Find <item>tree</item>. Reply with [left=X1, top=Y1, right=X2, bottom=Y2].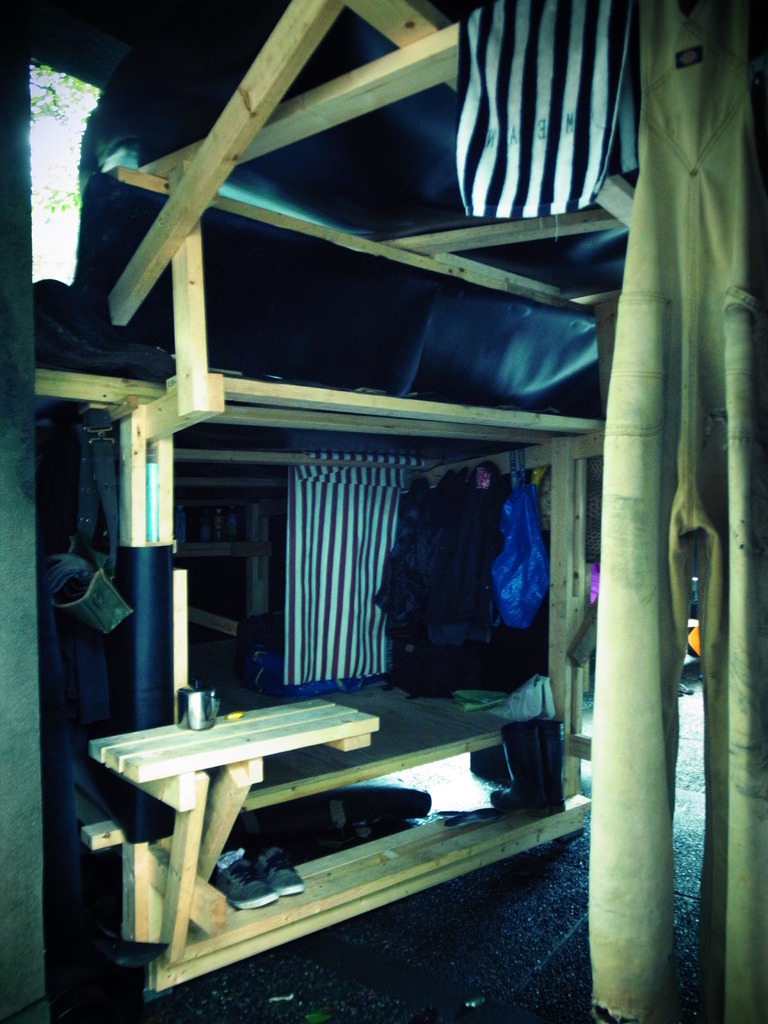
[left=33, top=64, right=99, bottom=222].
